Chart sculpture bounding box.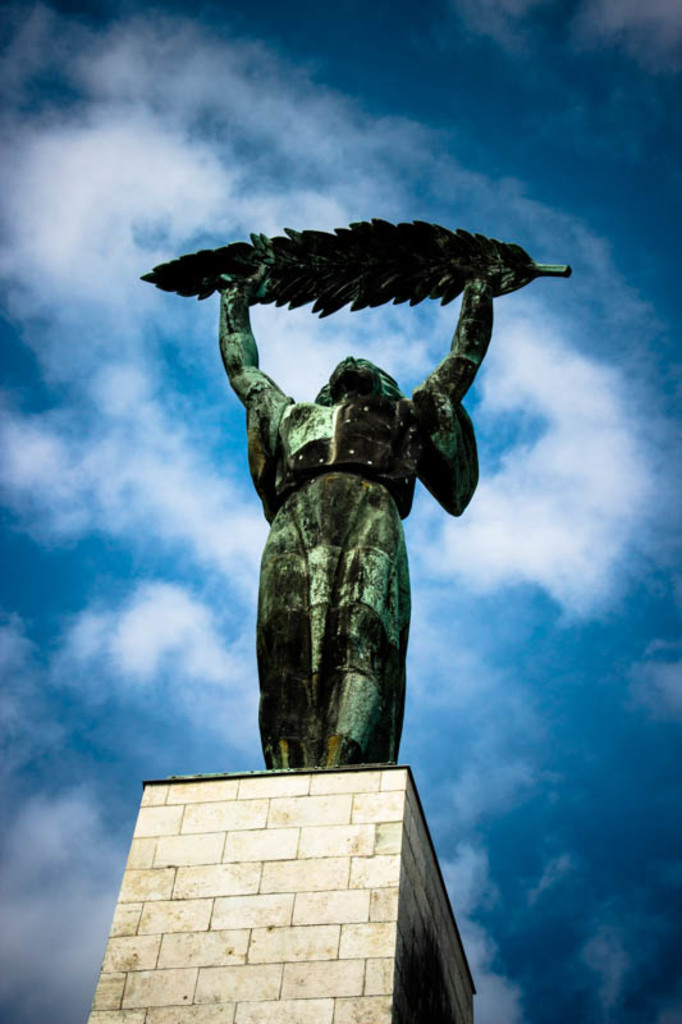
Charted: Rect(152, 169, 546, 829).
